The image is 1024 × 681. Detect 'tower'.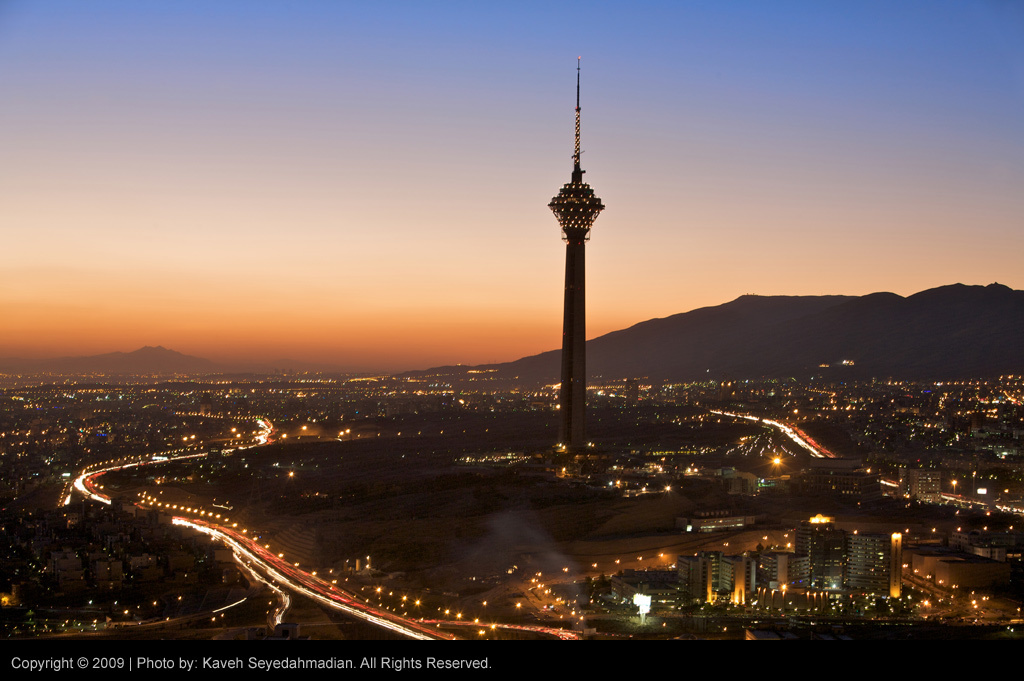
Detection: BBox(535, 63, 633, 450).
